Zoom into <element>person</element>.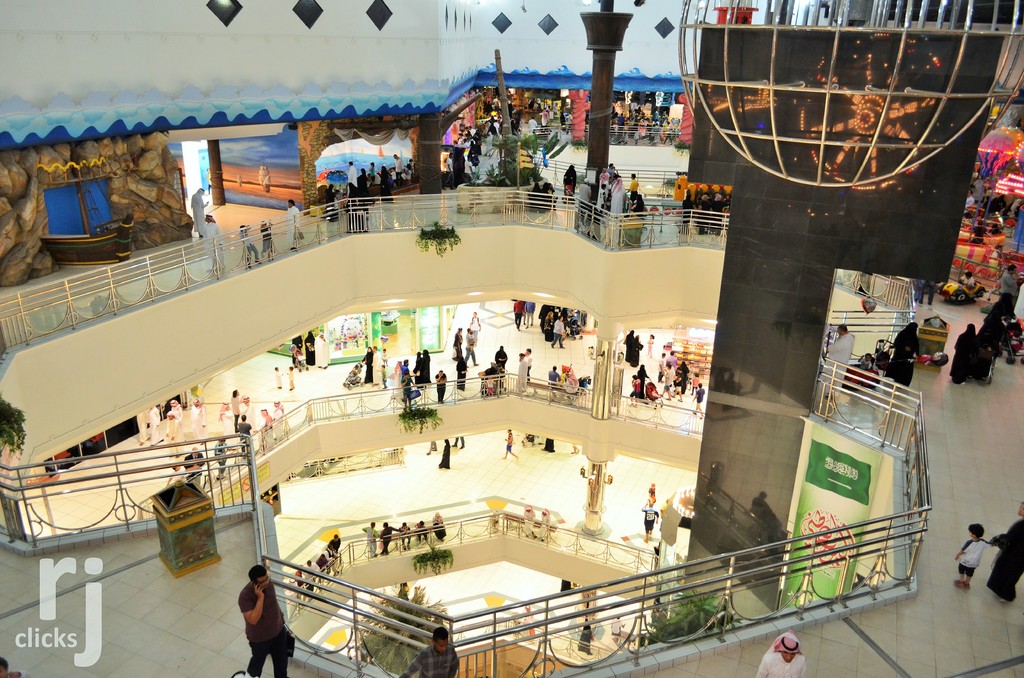
Zoom target: box=[511, 296, 524, 331].
